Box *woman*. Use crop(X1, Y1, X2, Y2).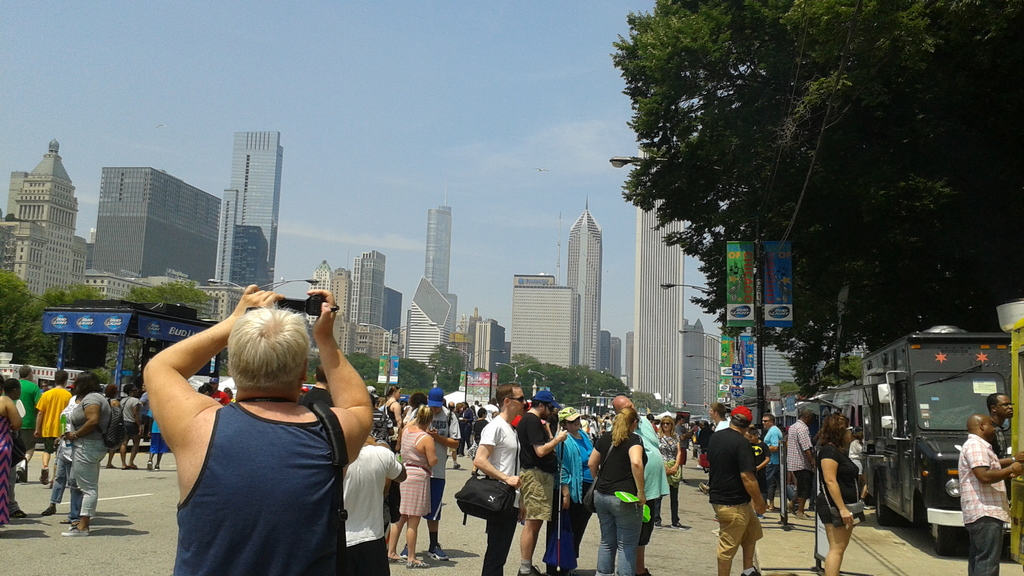
crop(385, 391, 405, 449).
